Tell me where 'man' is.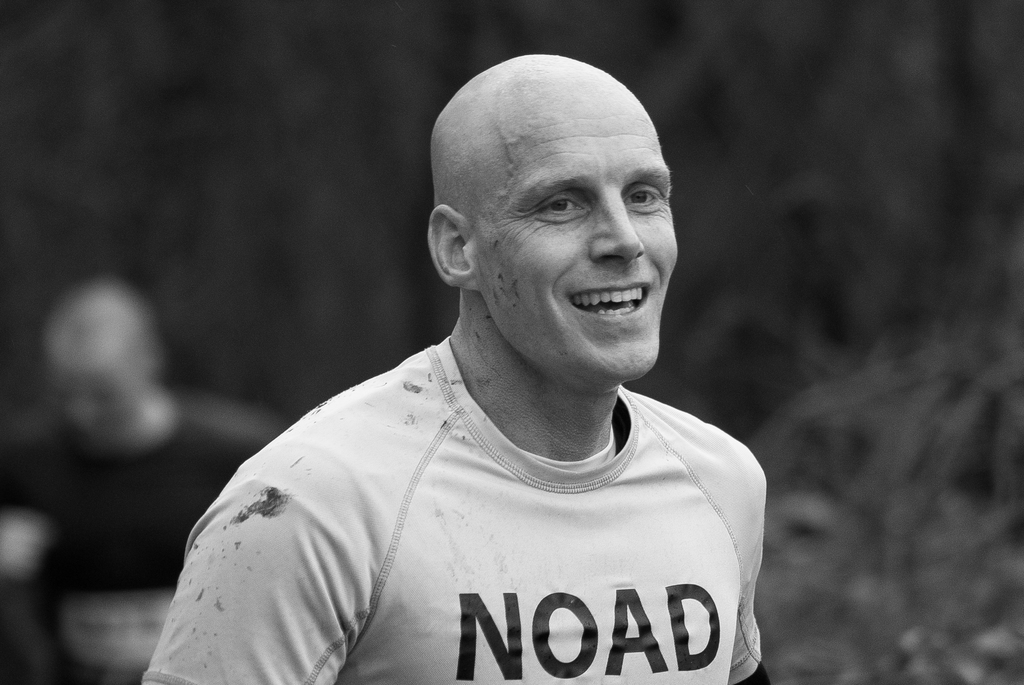
'man' is at left=132, top=50, right=770, bottom=684.
